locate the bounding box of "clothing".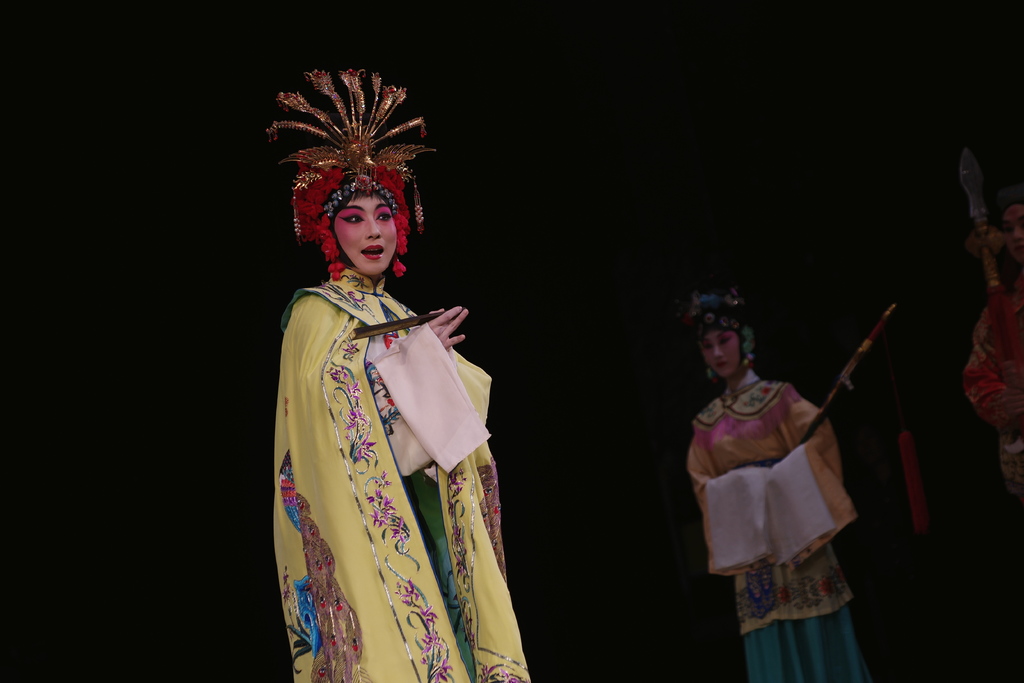
Bounding box: [x1=961, y1=269, x2=1023, y2=509].
